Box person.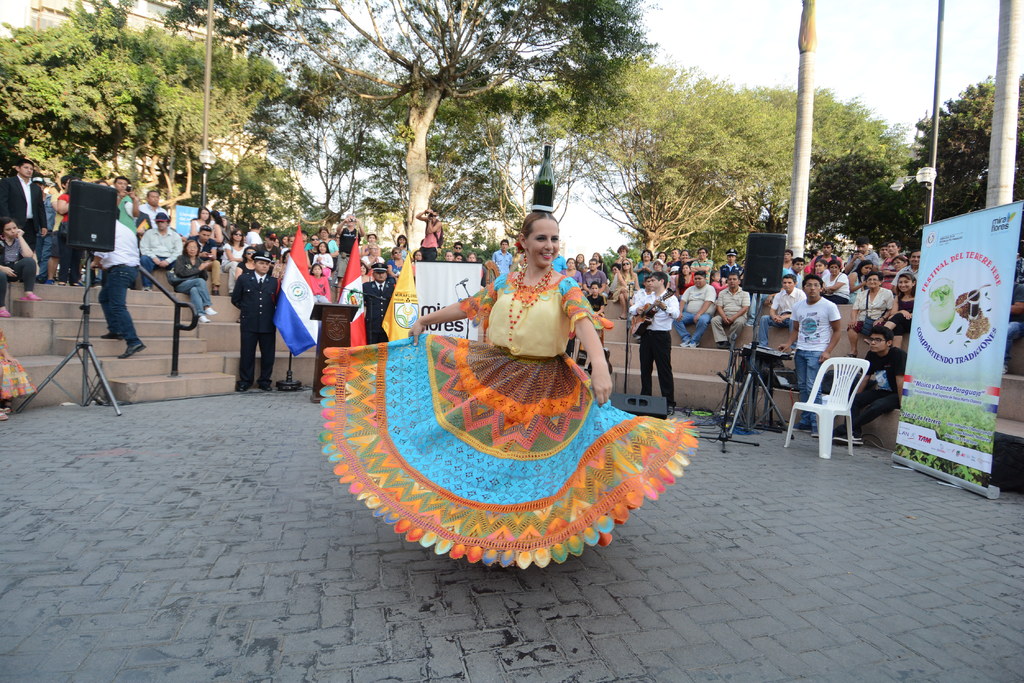
<bbox>611, 257, 638, 321</bbox>.
